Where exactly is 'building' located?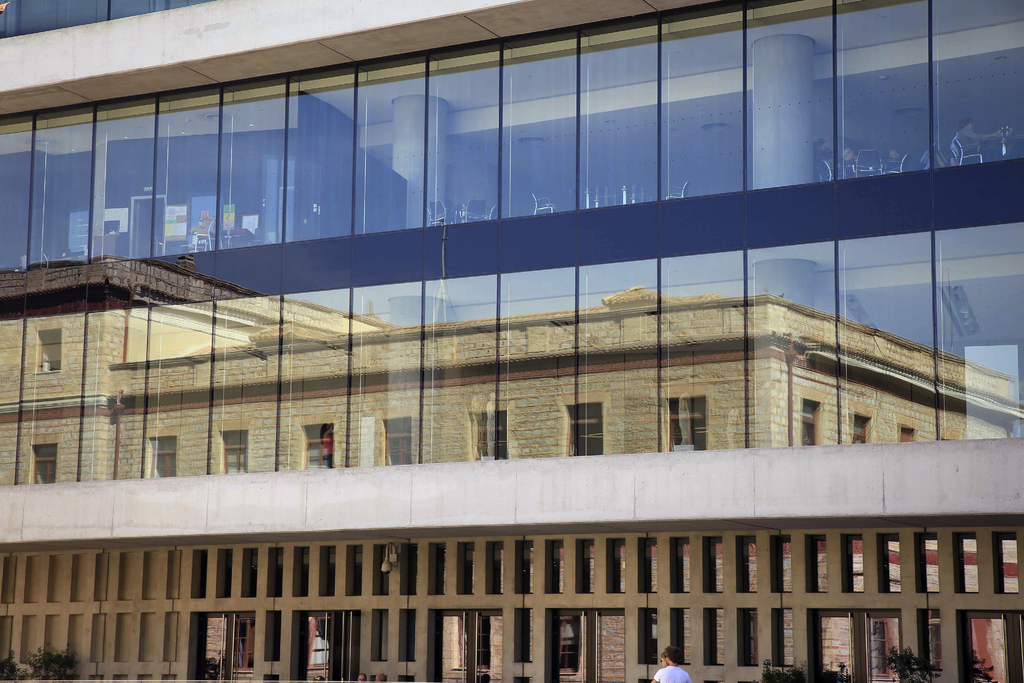
Its bounding box is (left=1, top=0, right=1023, bottom=682).
